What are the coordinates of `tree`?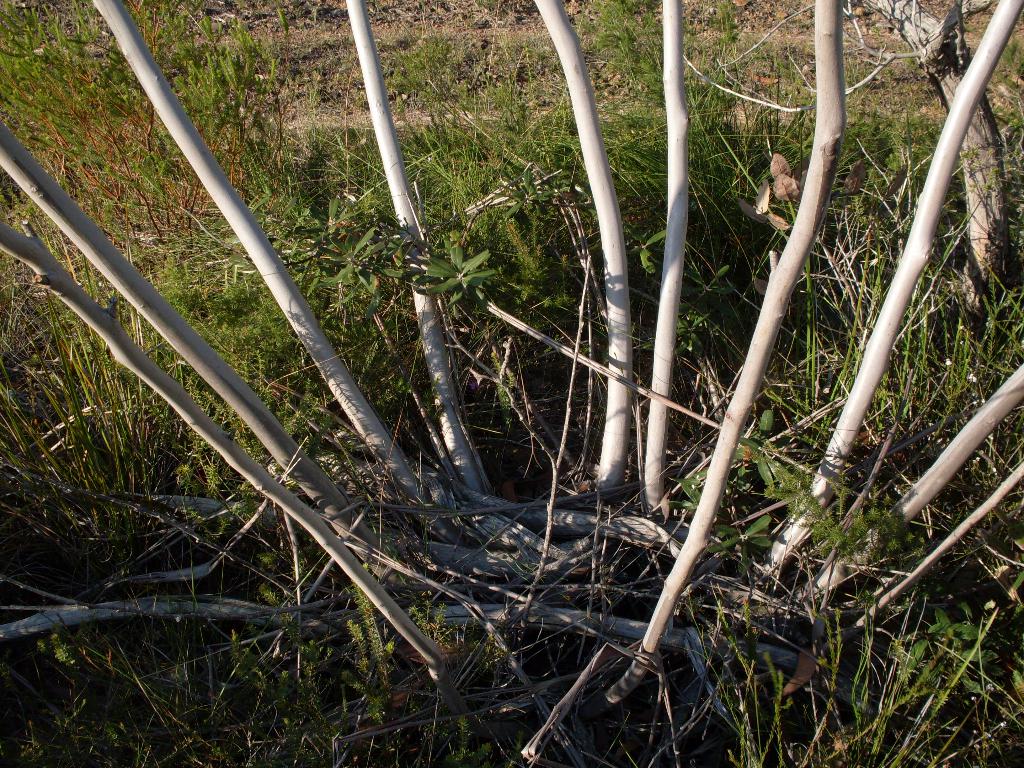
locate(689, 0, 1023, 340).
